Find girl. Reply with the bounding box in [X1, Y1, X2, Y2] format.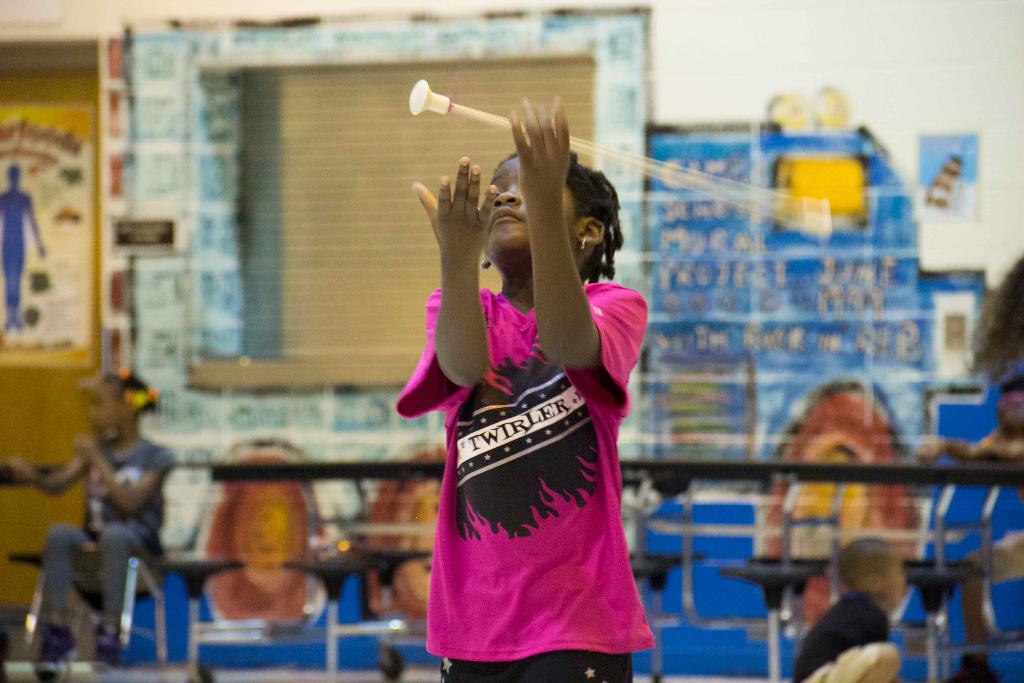
[5, 370, 173, 680].
